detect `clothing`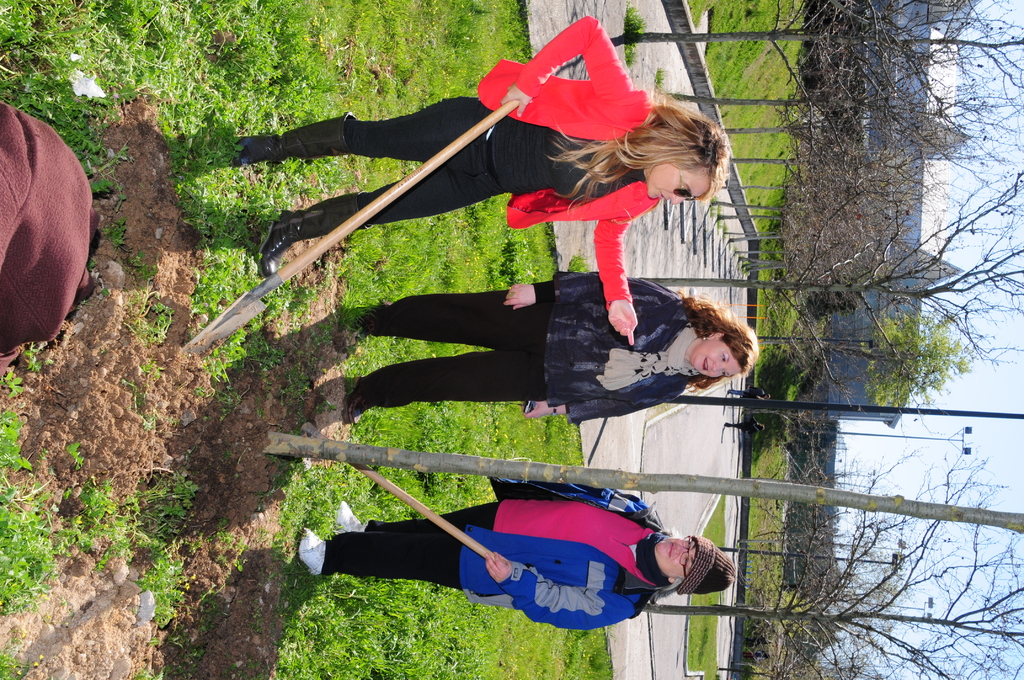
select_region(371, 282, 561, 406)
